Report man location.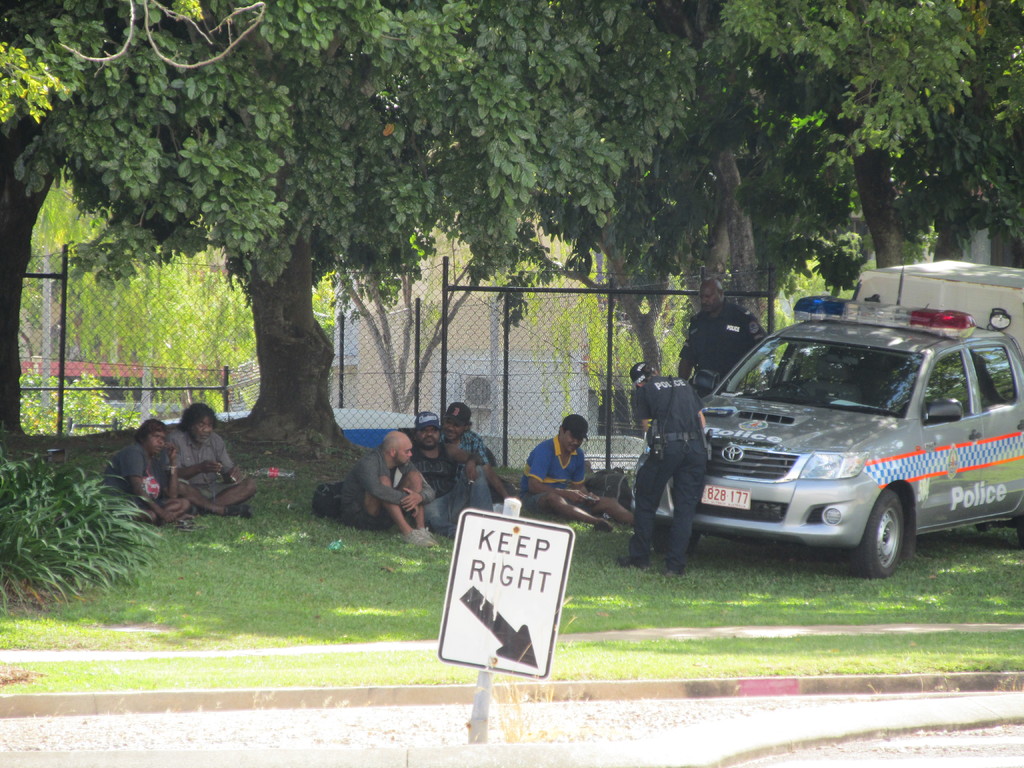
Report: {"x1": 442, "y1": 402, "x2": 514, "y2": 504}.
